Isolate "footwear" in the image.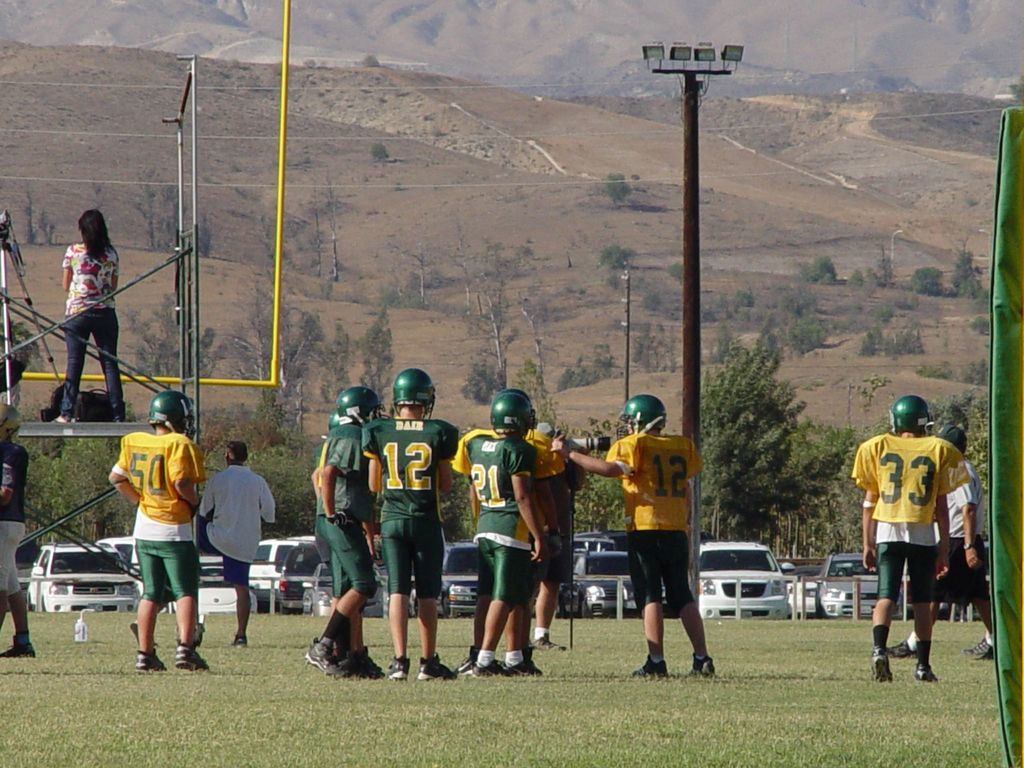
Isolated region: (347, 646, 387, 678).
